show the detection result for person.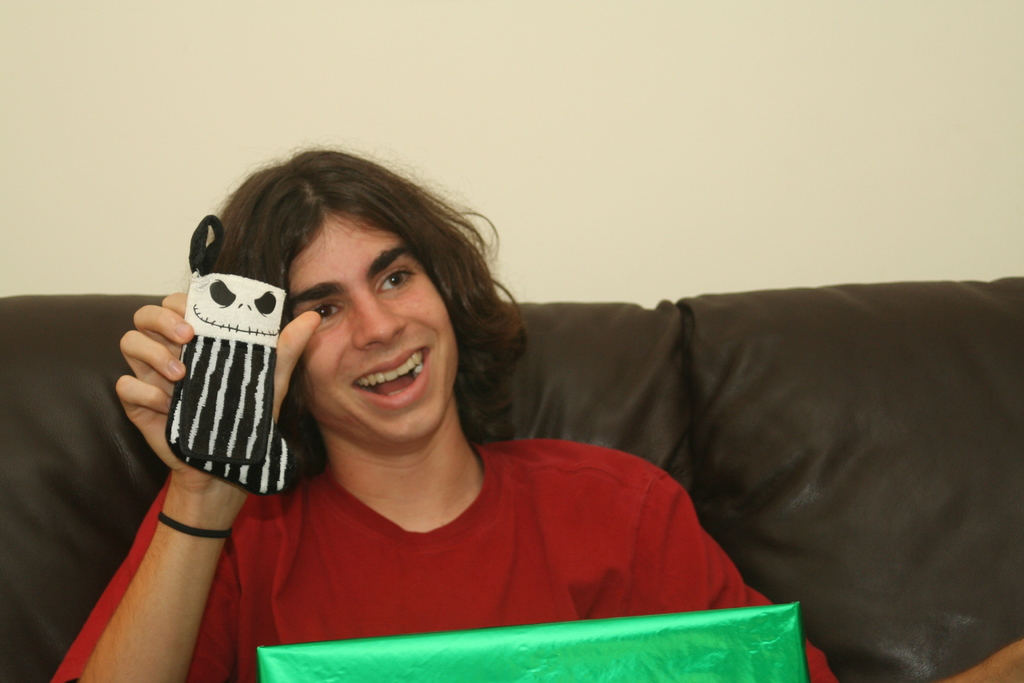
(left=164, top=127, right=844, bottom=666).
